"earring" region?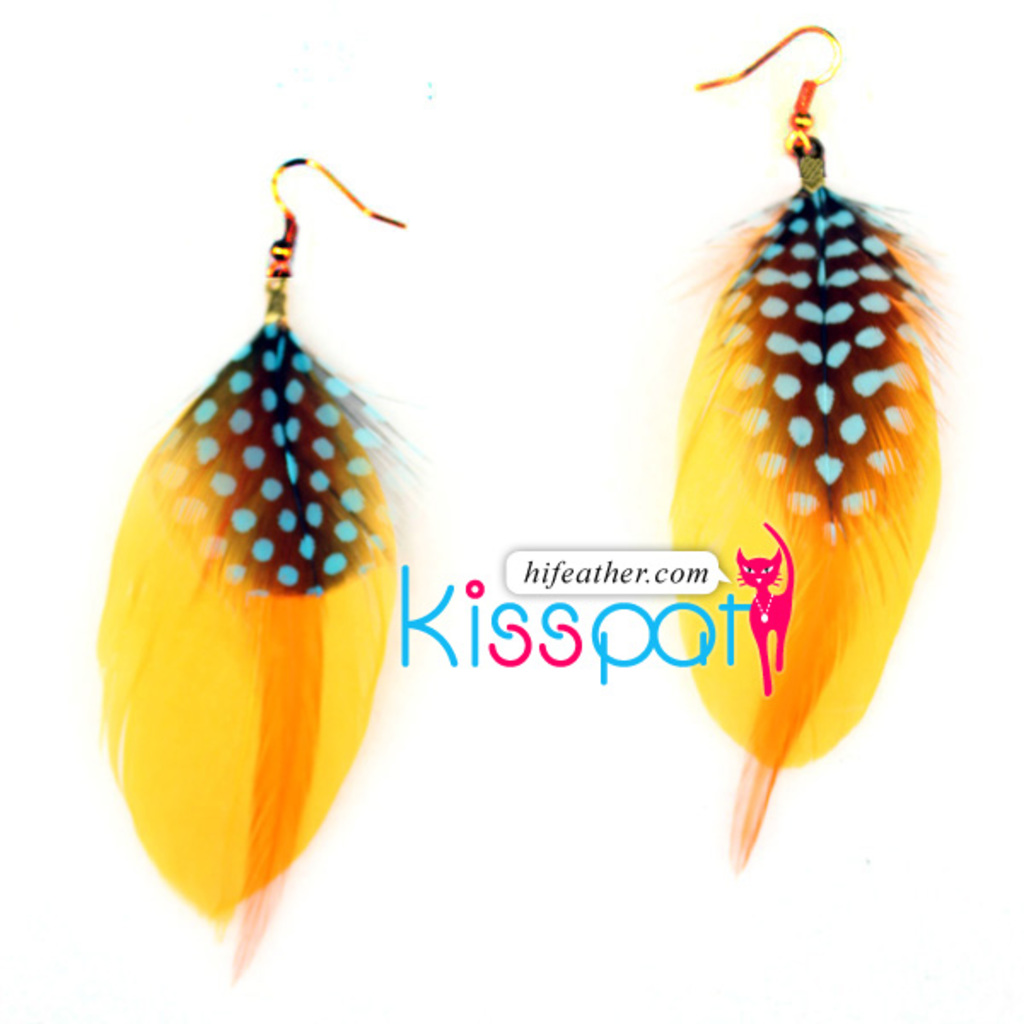
l=654, t=19, r=947, b=881
